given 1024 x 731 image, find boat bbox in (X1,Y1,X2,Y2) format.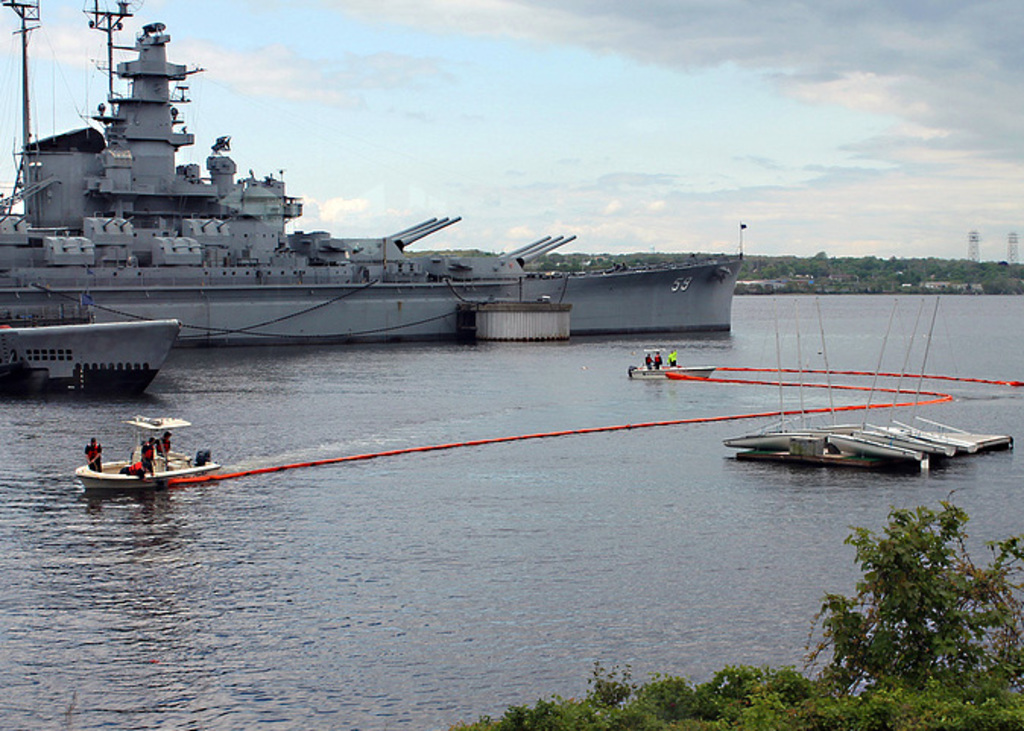
(635,362,716,383).
